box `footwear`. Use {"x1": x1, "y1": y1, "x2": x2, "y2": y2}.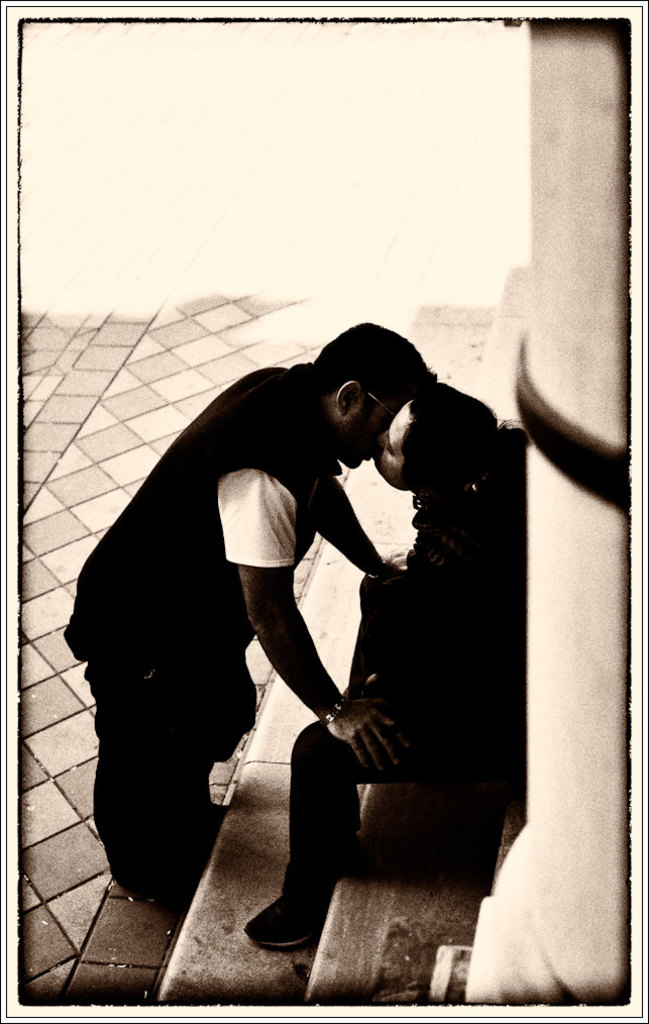
{"x1": 248, "y1": 899, "x2": 359, "y2": 952}.
